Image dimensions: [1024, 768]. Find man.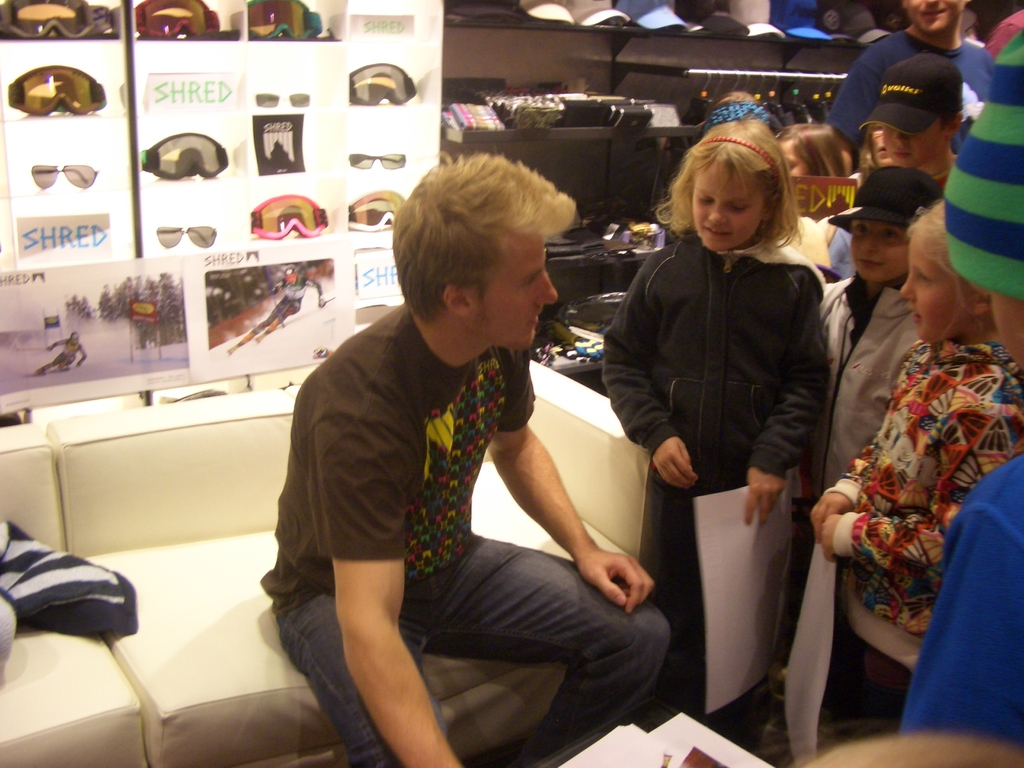
locate(828, 0, 996, 175).
